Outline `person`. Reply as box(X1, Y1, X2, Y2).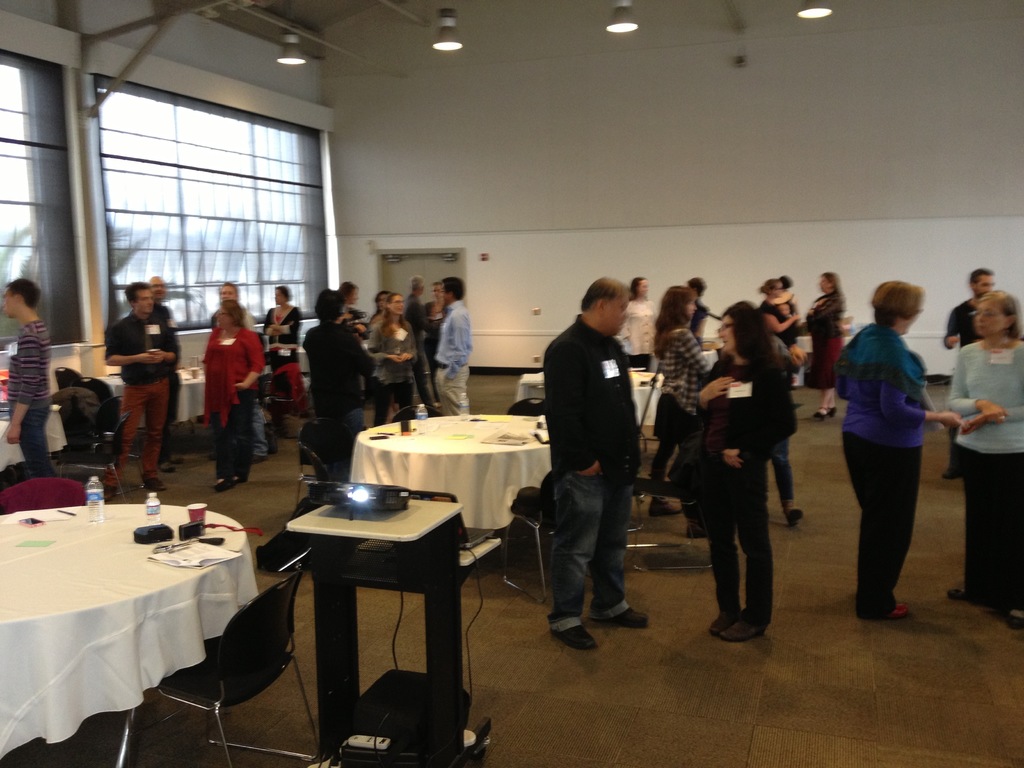
box(337, 280, 367, 331).
